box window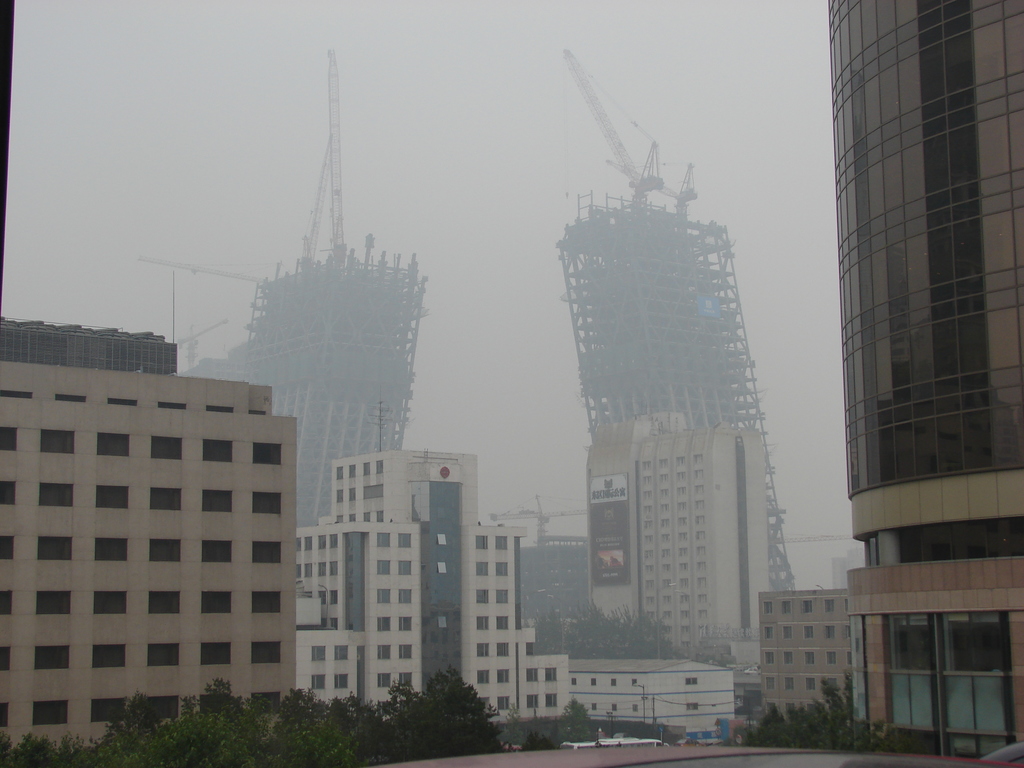
bbox(327, 532, 340, 550)
